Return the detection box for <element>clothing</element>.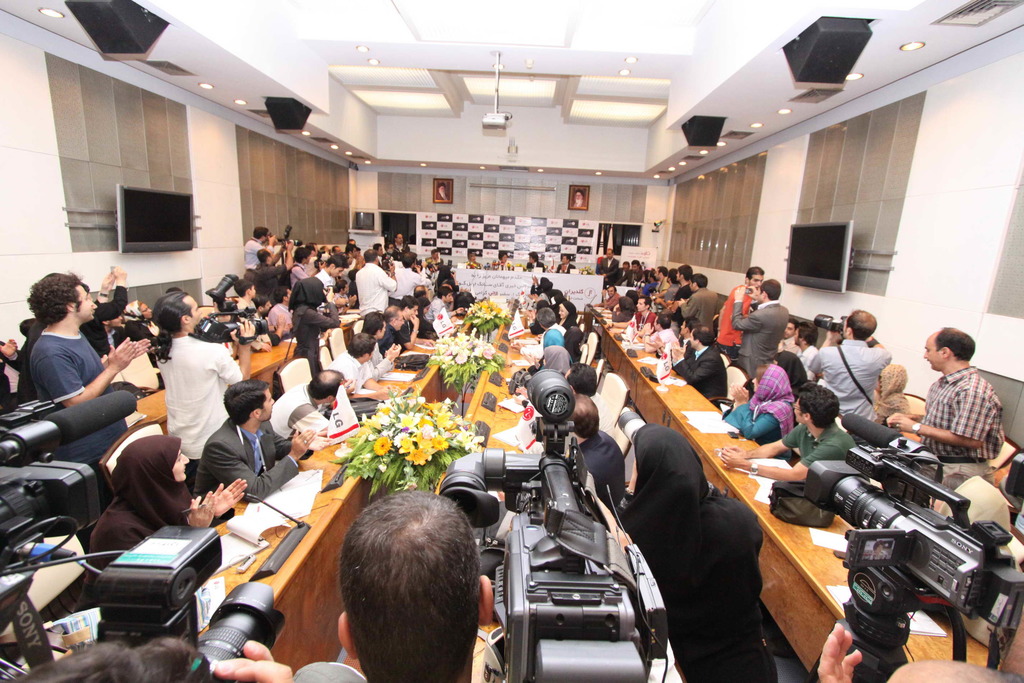
(777,336,793,354).
